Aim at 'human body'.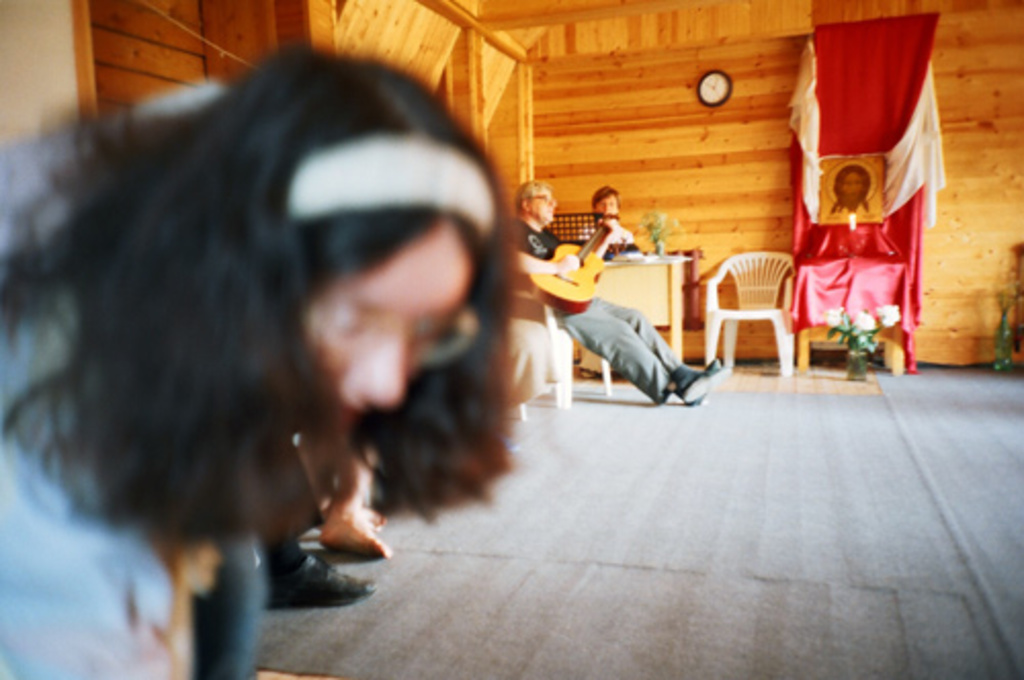
Aimed at [0,55,516,678].
